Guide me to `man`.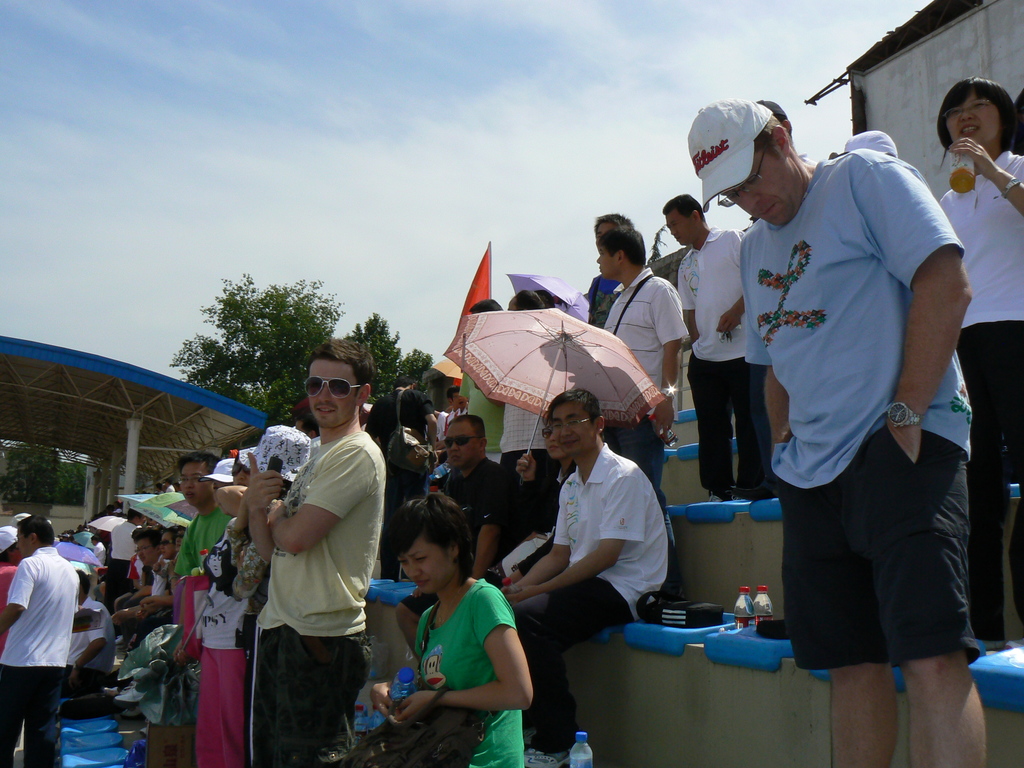
Guidance: x1=391 y1=410 x2=518 y2=664.
